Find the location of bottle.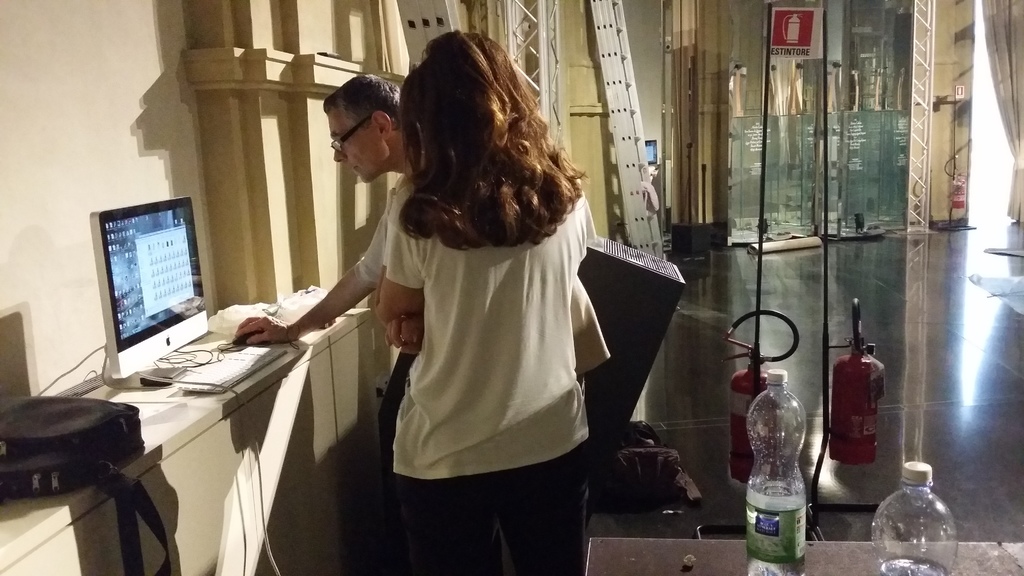
Location: BBox(870, 458, 957, 575).
